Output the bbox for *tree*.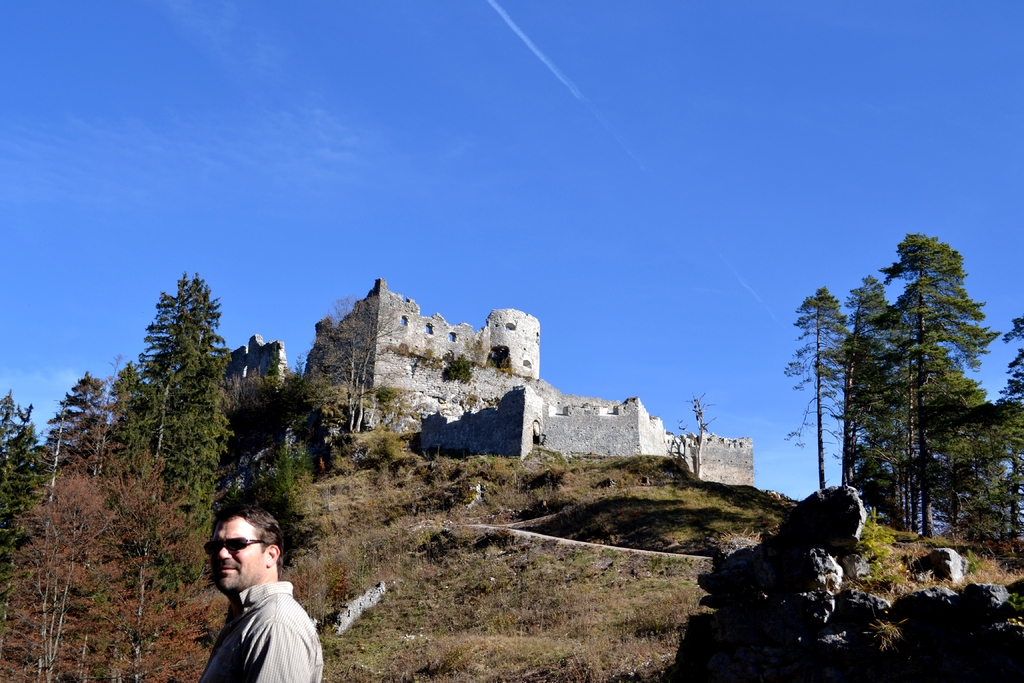
l=109, t=352, r=143, b=481.
